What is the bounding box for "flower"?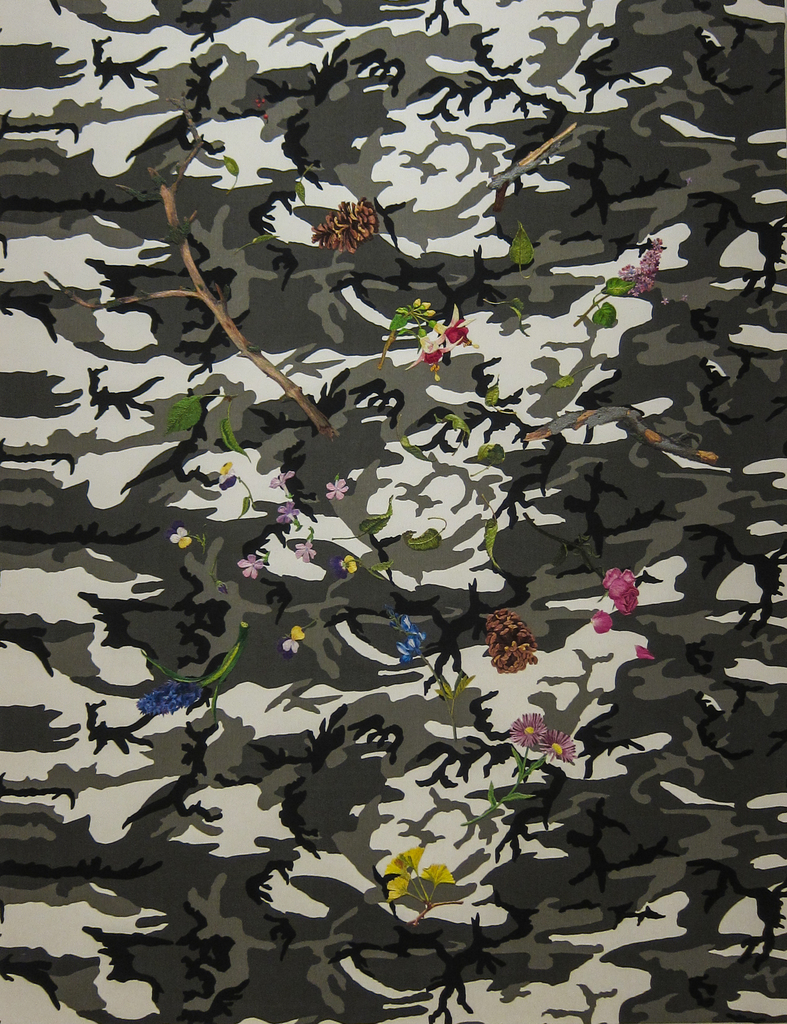
[x1=544, y1=729, x2=583, y2=769].
